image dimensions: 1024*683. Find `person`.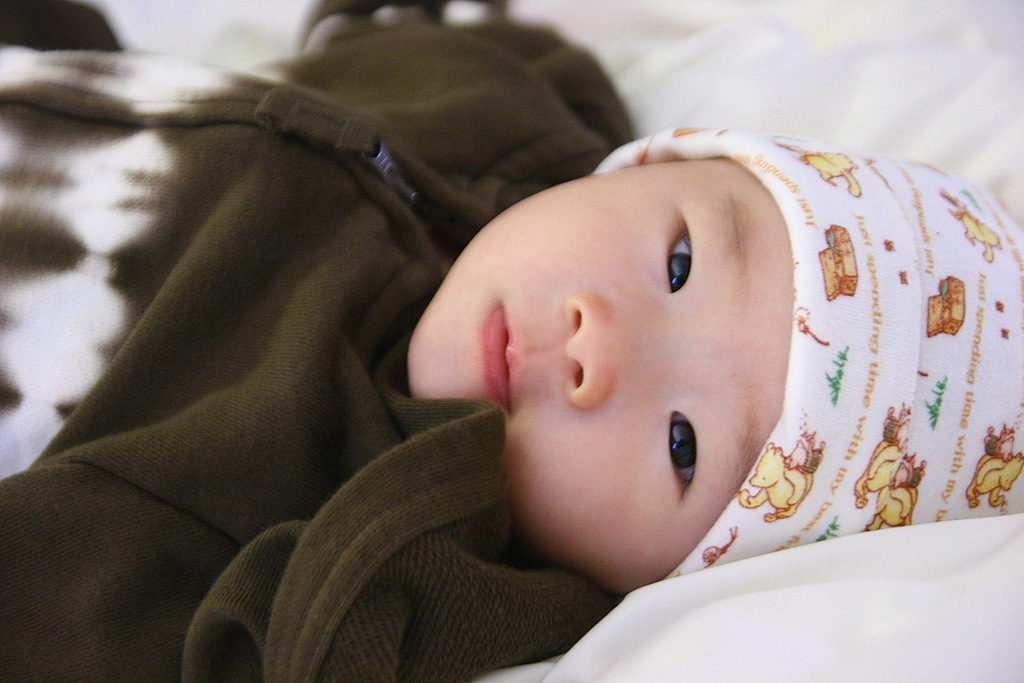
detection(78, 0, 867, 649).
